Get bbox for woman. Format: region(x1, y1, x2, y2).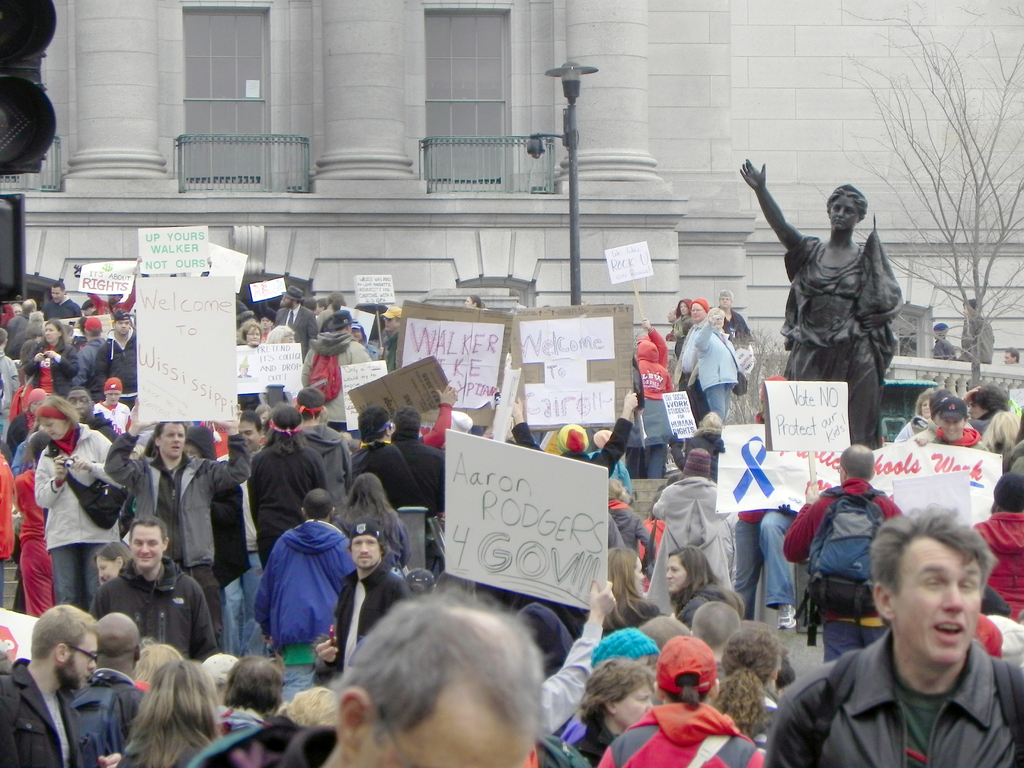
region(238, 321, 266, 350).
